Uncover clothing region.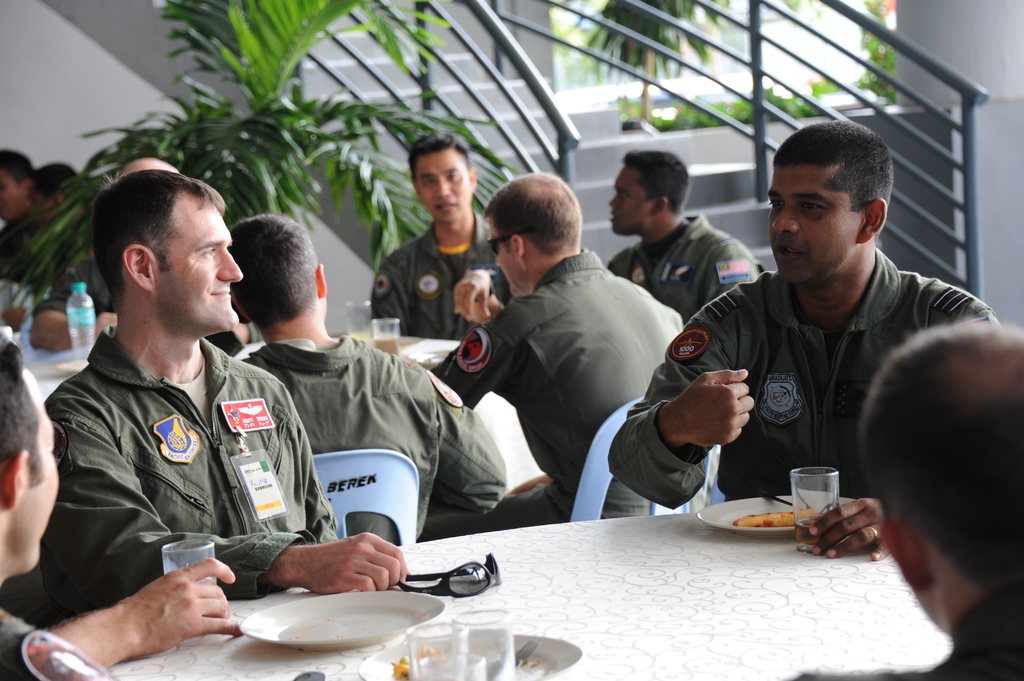
Uncovered: box=[356, 221, 521, 339].
